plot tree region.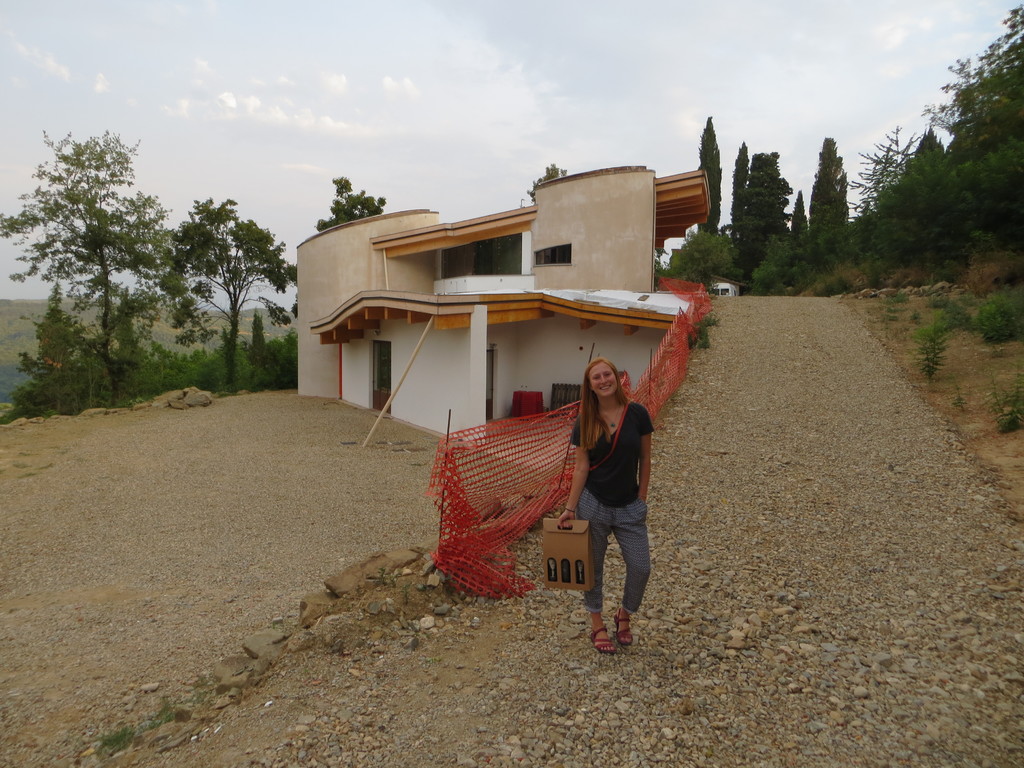
Plotted at bbox=[645, 220, 733, 294].
